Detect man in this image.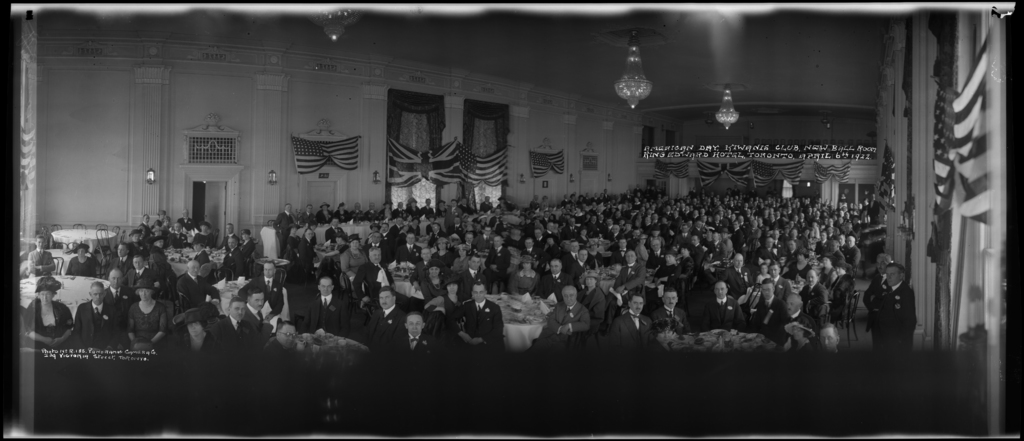
Detection: 532:259:573:301.
